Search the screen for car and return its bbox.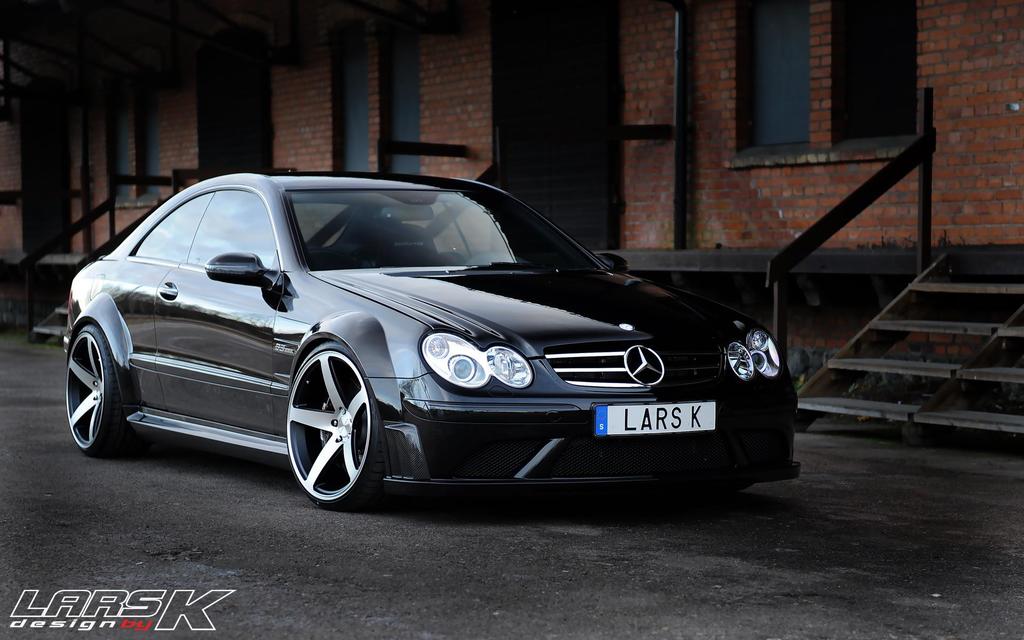
Found: {"left": 59, "top": 165, "right": 803, "bottom": 510}.
